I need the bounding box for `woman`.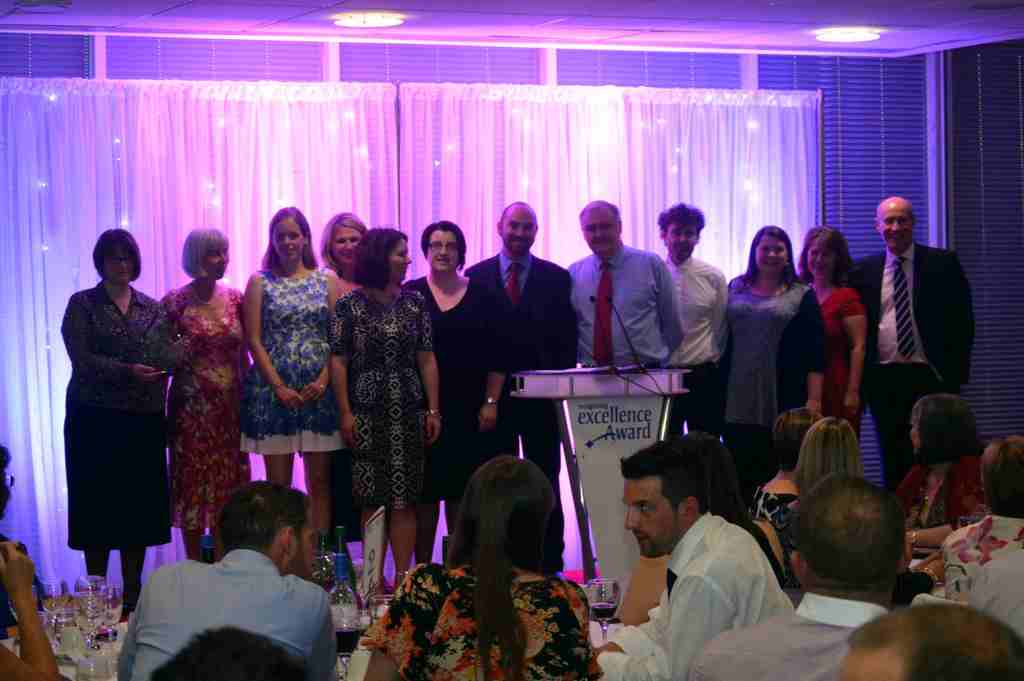
Here it is: (x1=324, y1=226, x2=438, y2=589).
